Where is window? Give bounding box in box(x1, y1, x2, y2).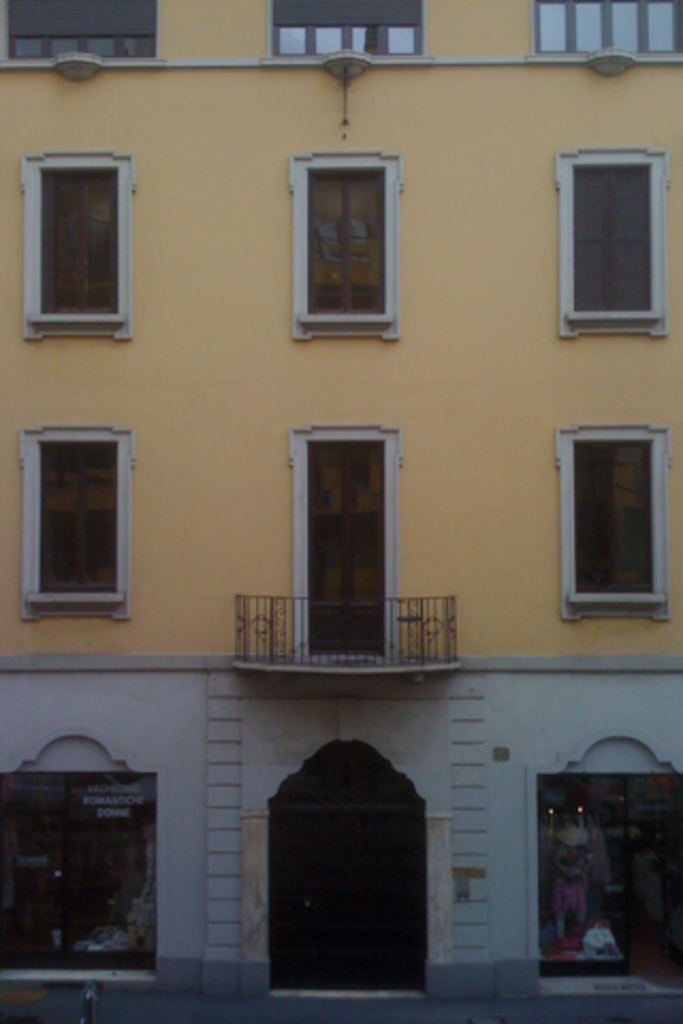
box(534, 0, 681, 51).
